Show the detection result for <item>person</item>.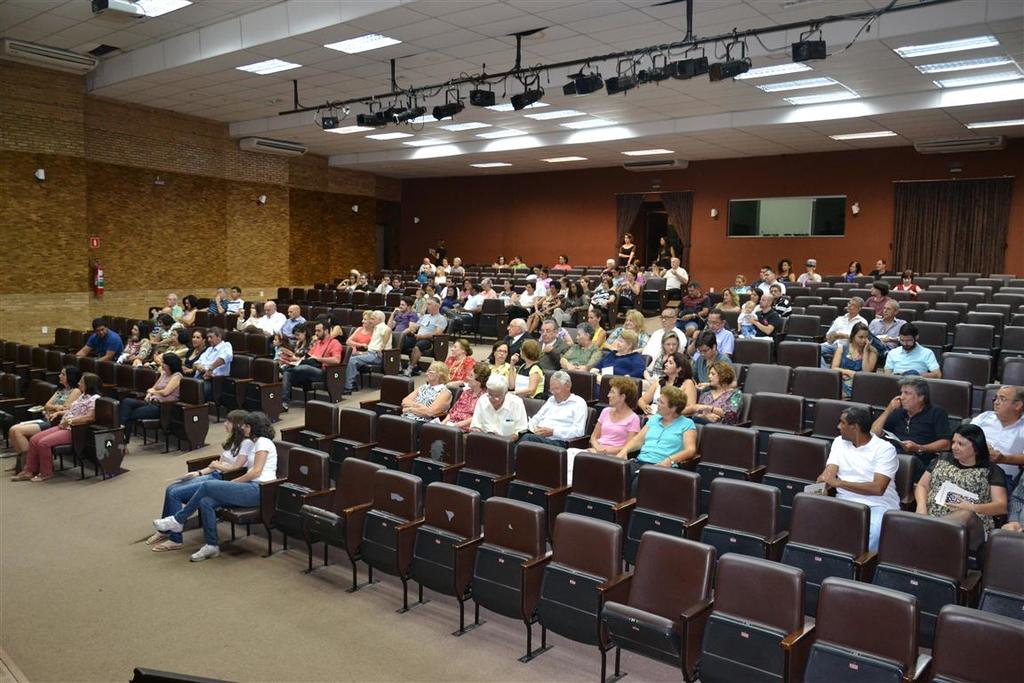
detection(880, 301, 895, 317).
